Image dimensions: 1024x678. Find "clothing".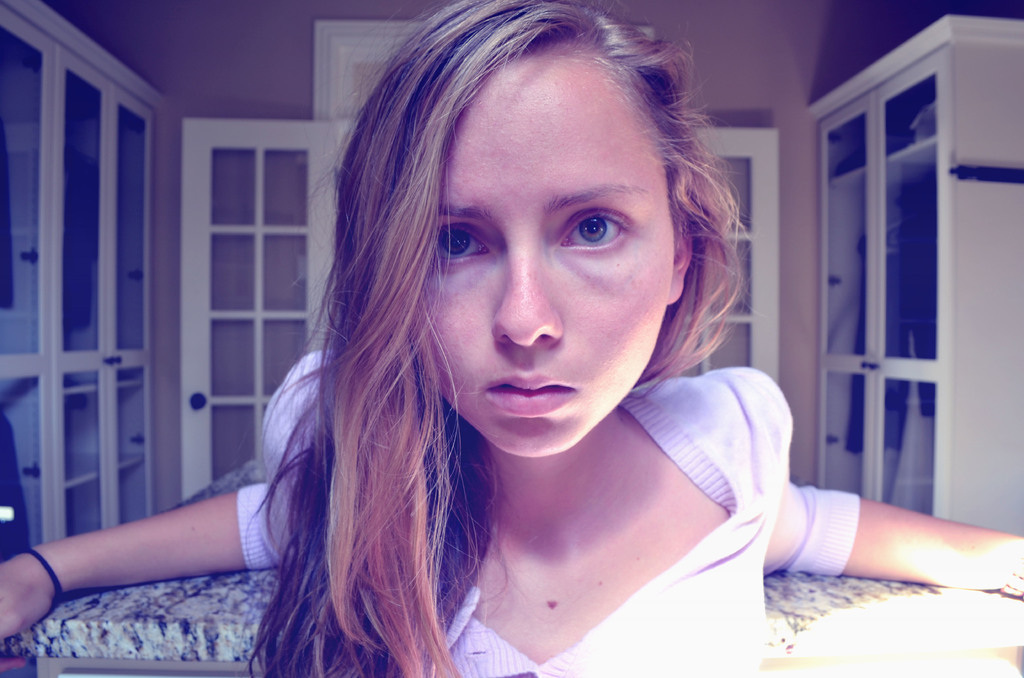
<bbox>236, 335, 871, 677</bbox>.
